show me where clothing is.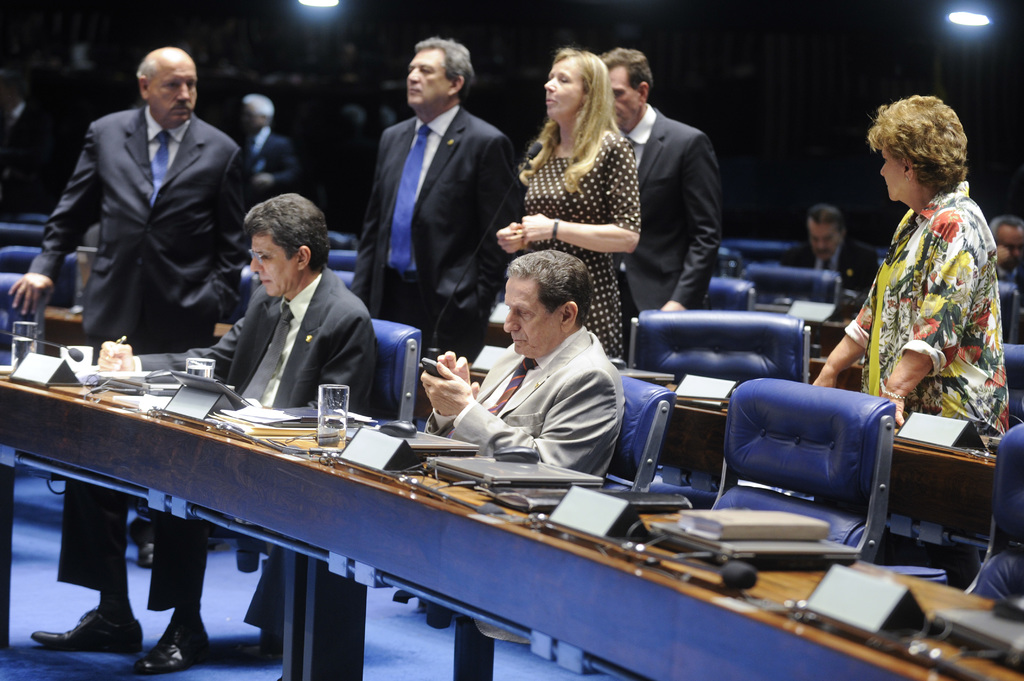
clothing is at [36, 111, 252, 600].
